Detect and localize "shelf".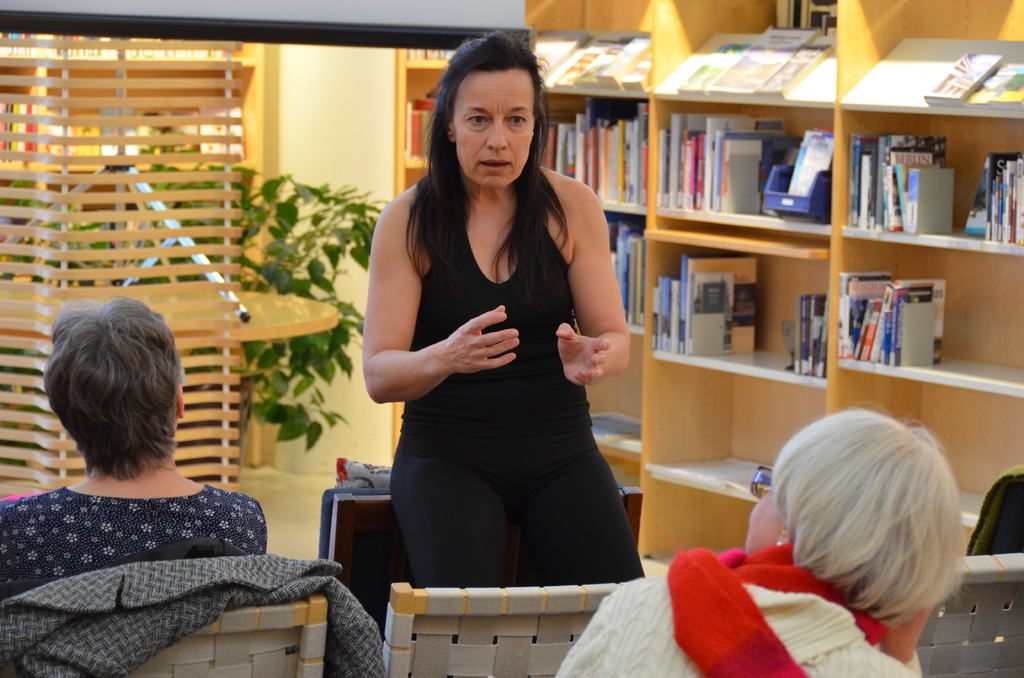
Localized at Rect(556, 44, 1023, 475).
